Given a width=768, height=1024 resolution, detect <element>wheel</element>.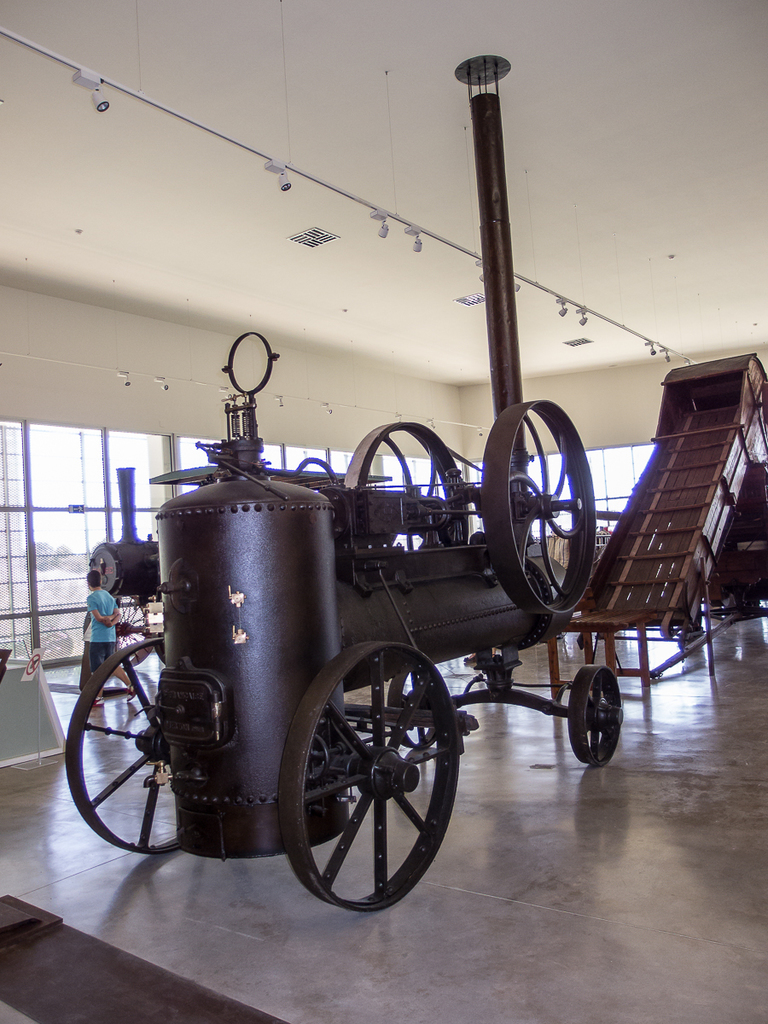
x1=567 y1=656 x2=632 y2=759.
